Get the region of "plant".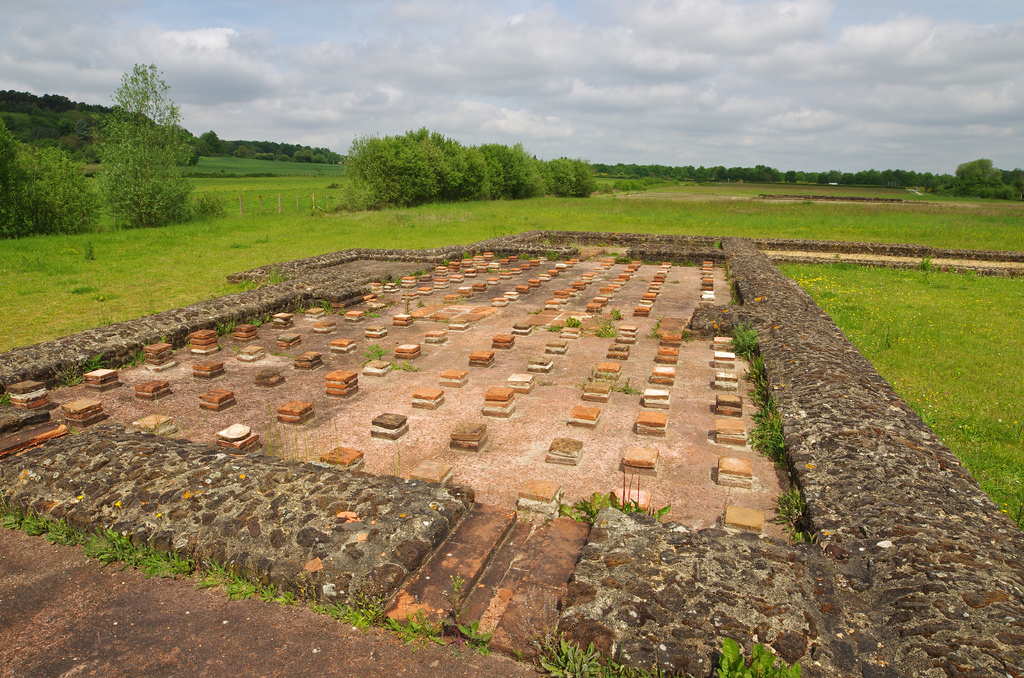
region(772, 479, 813, 529).
